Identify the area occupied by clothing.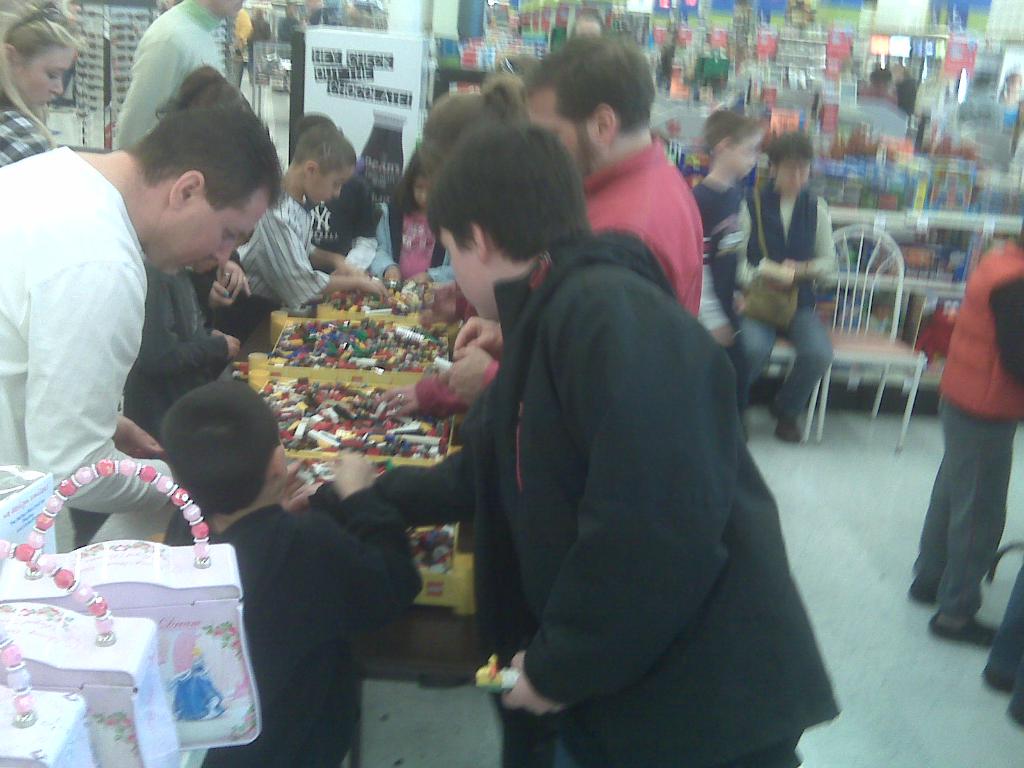
Area: box=[416, 171, 823, 763].
